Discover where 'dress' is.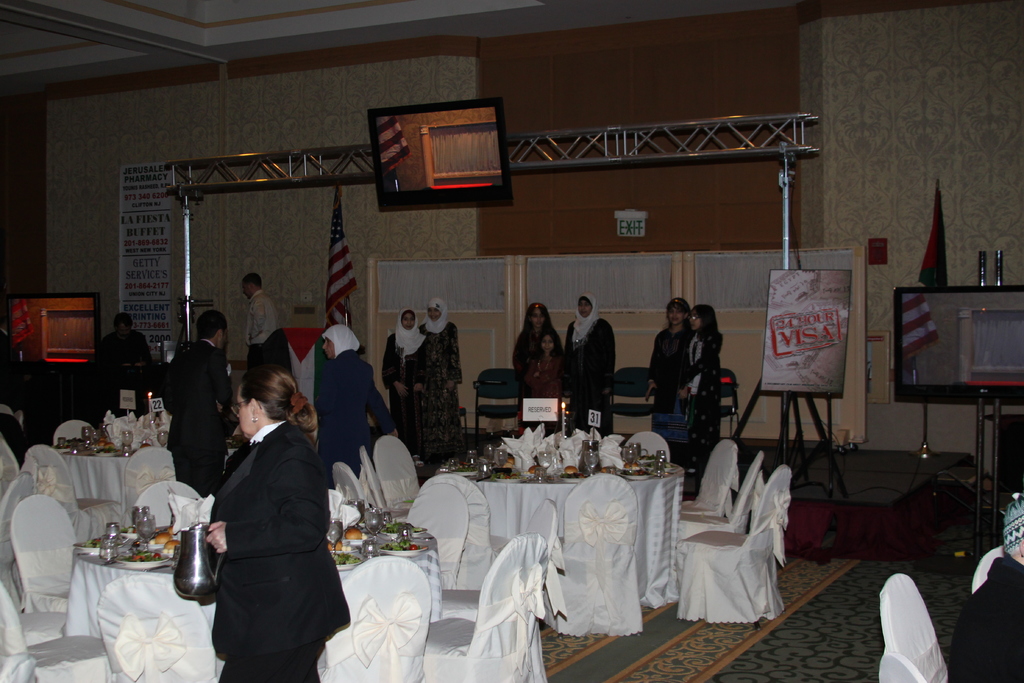
Discovered at locate(523, 357, 564, 436).
